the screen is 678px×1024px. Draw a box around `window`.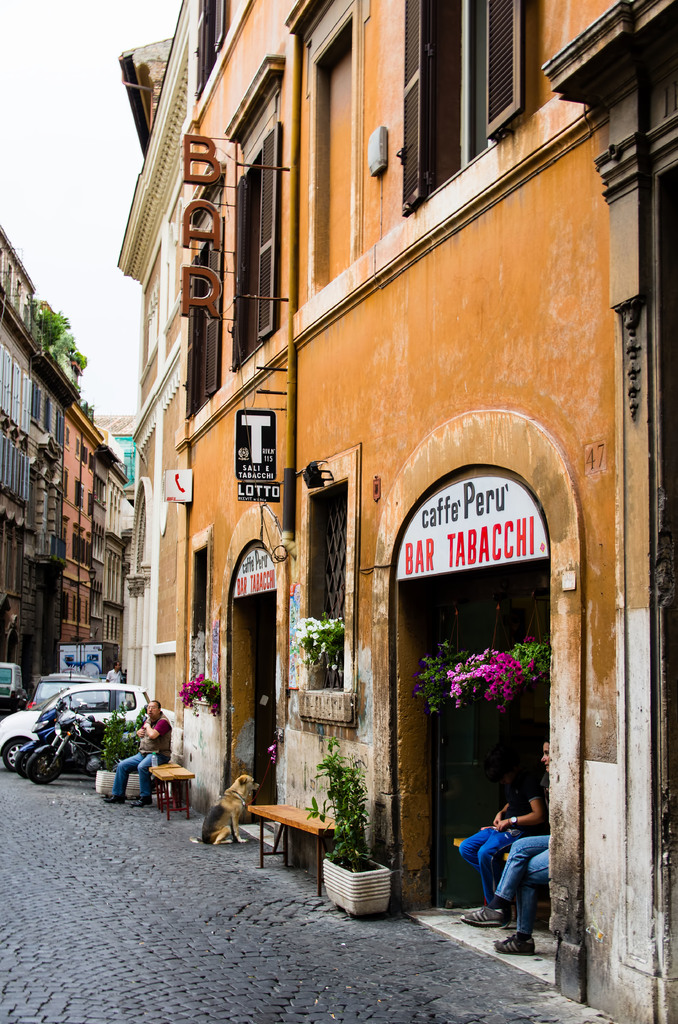
[195, 0, 225, 99].
